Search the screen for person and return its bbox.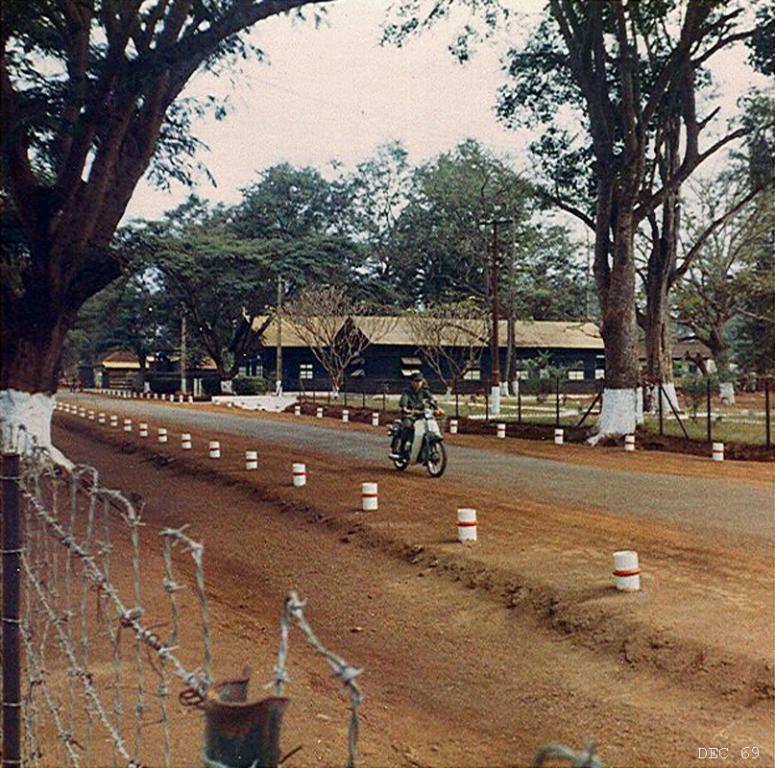
Found: {"left": 393, "top": 384, "right": 448, "bottom": 487}.
